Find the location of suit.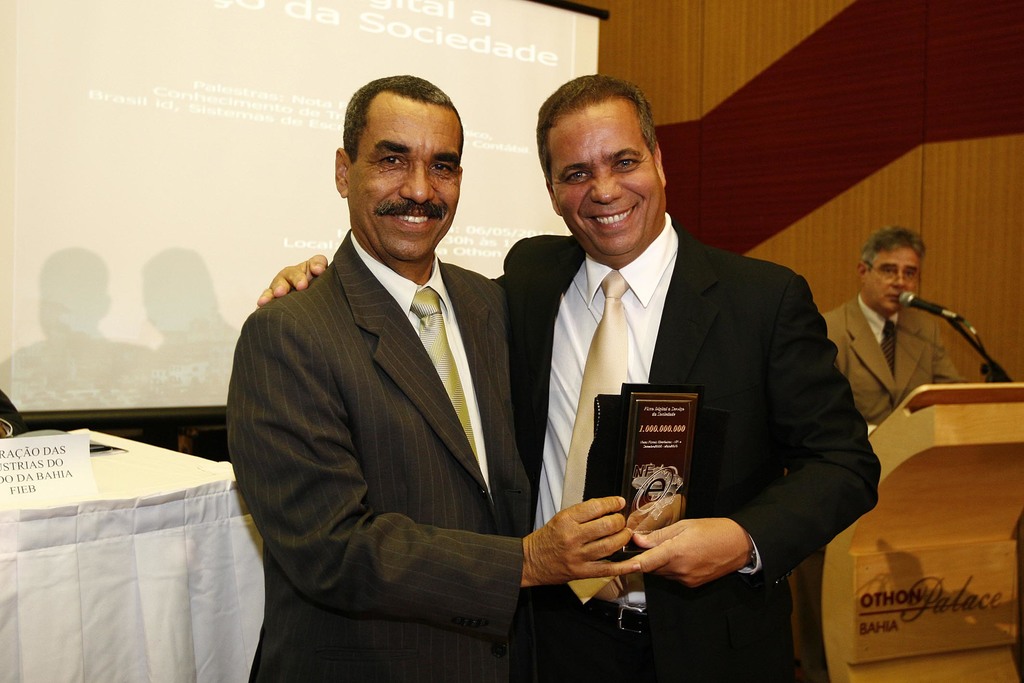
Location: box=[517, 139, 874, 627].
